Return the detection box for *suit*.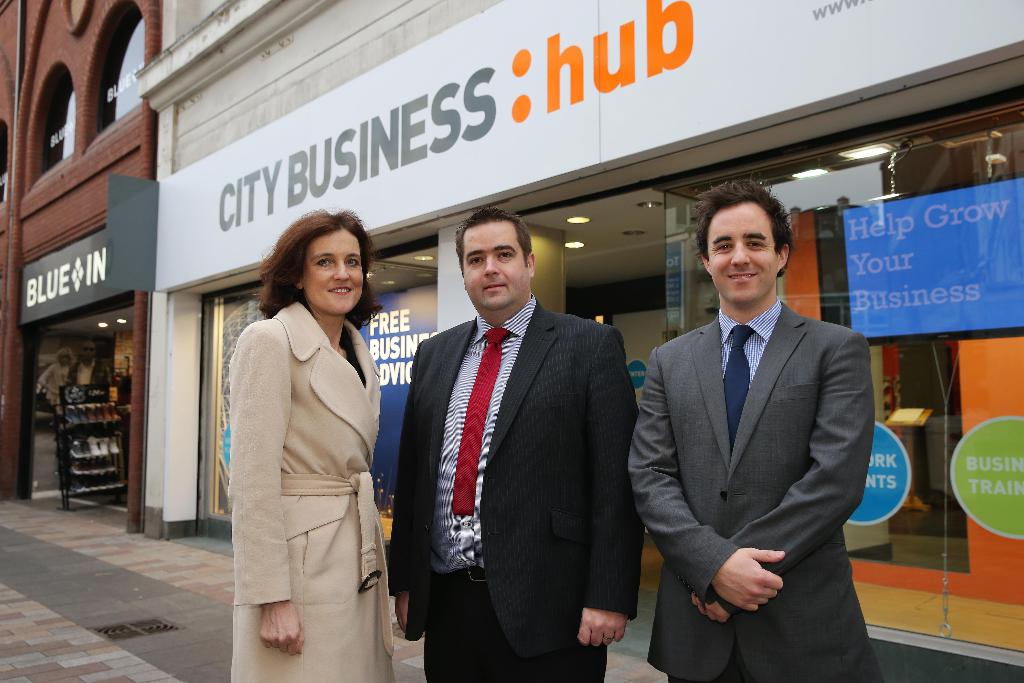
pyautogui.locateOnScreen(624, 298, 877, 682).
